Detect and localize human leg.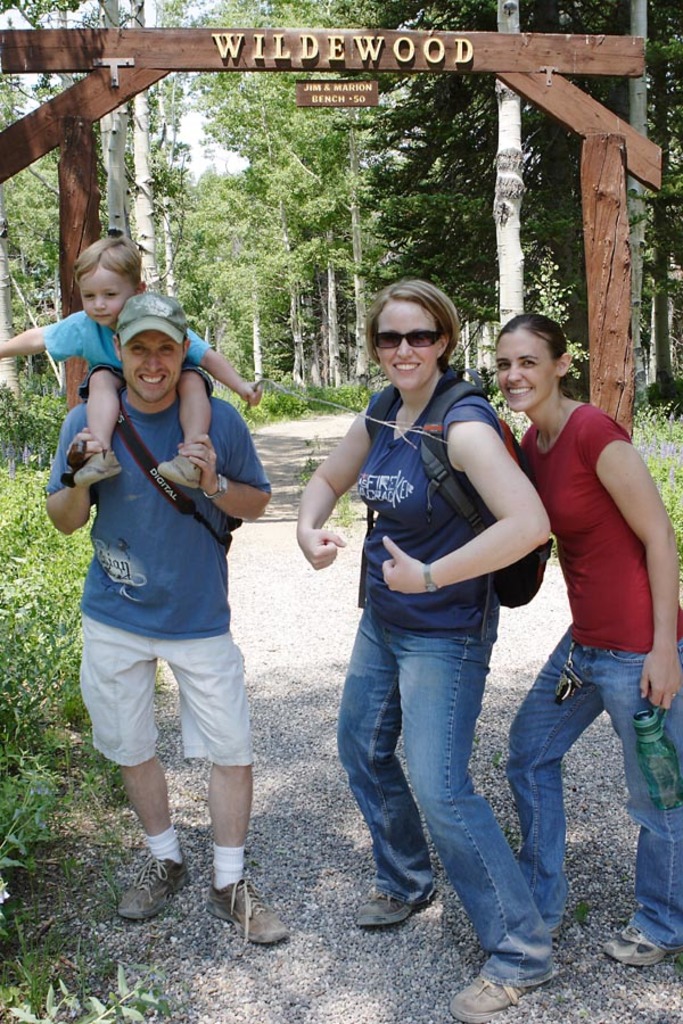
Localized at (left=603, top=650, right=682, bottom=965).
